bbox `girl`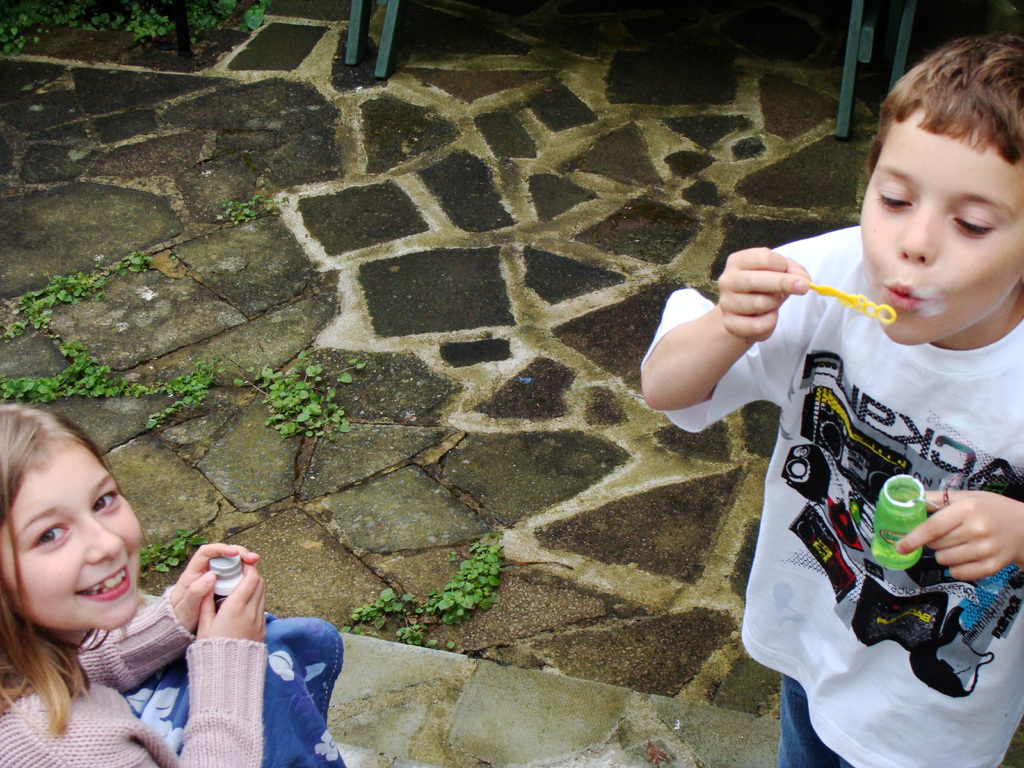
(0,388,364,767)
